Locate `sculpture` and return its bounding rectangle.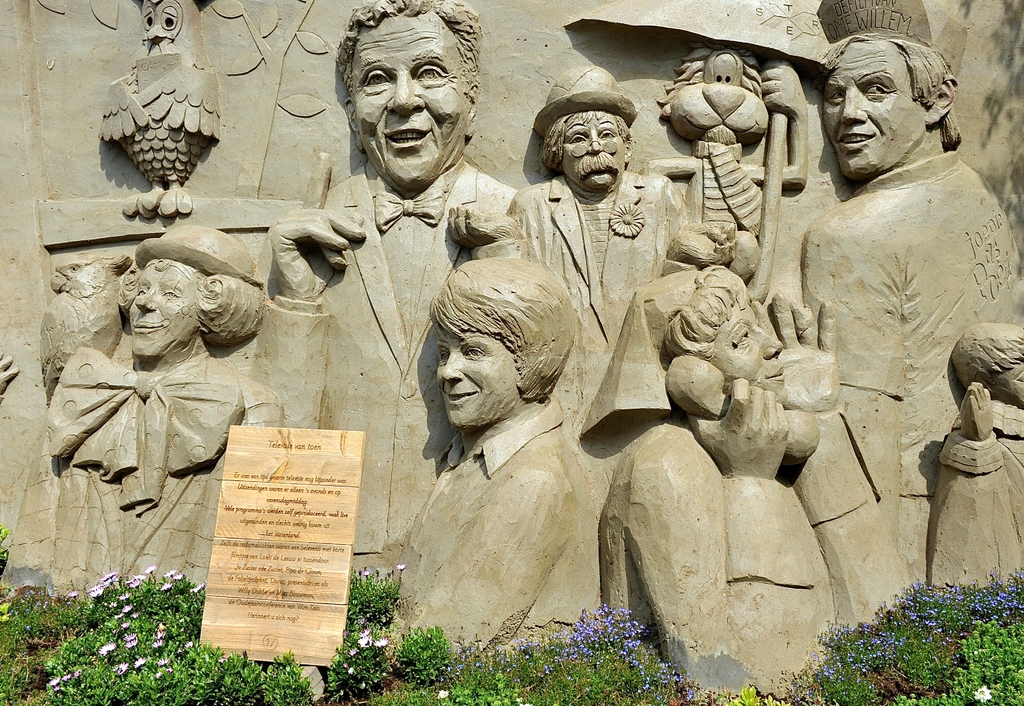
Rect(929, 319, 1023, 587).
